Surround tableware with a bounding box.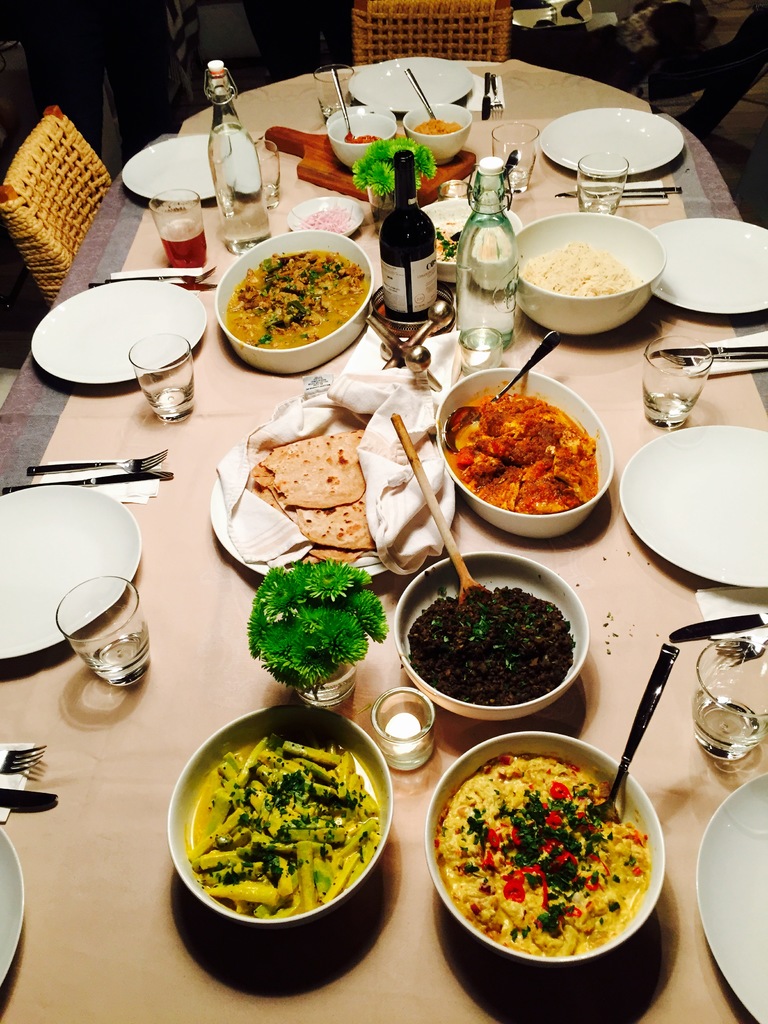
[left=671, top=614, right=767, bottom=645].
